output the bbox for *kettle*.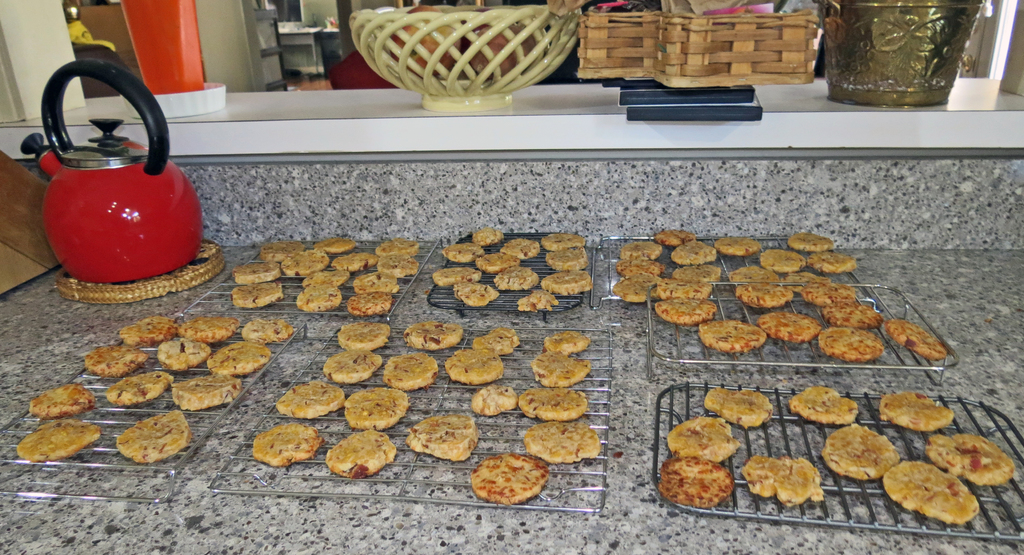
Rect(20, 58, 204, 283).
